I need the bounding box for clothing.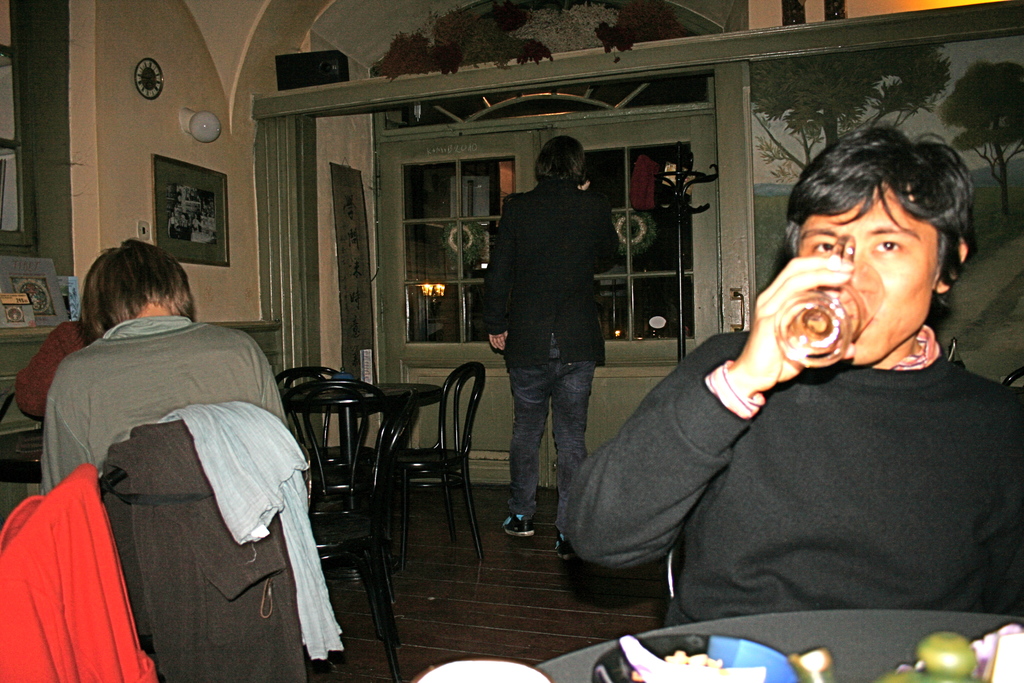
Here it is: box(42, 319, 291, 486).
